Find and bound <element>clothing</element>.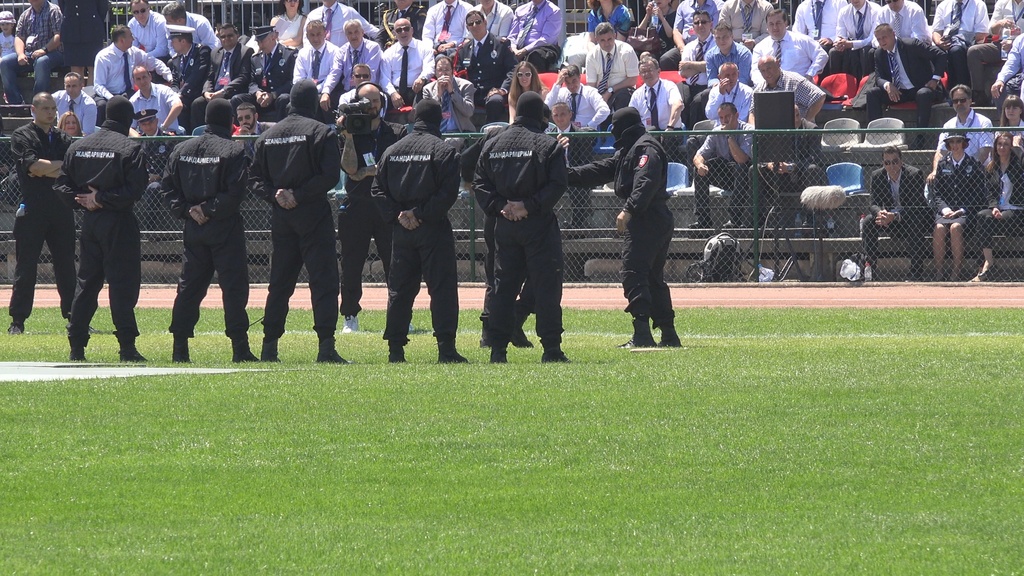
Bound: rect(996, 118, 1023, 150).
